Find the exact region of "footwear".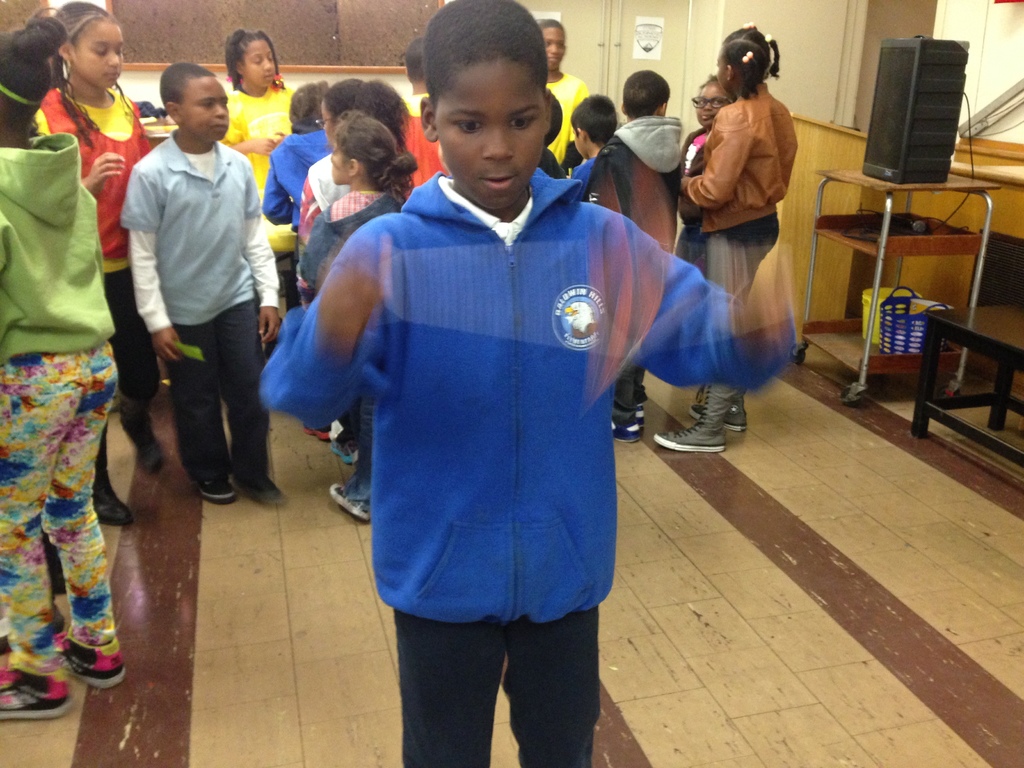
Exact region: pyautogui.locateOnScreen(329, 483, 371, 522).
